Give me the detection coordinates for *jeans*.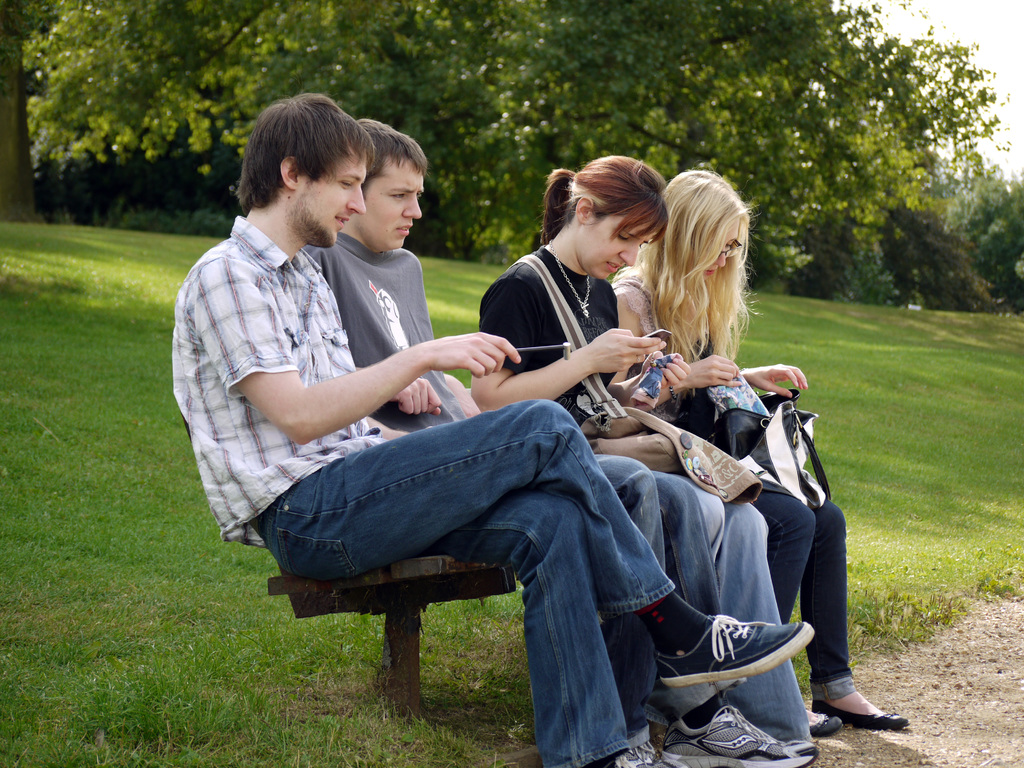
678,471,812,744.
